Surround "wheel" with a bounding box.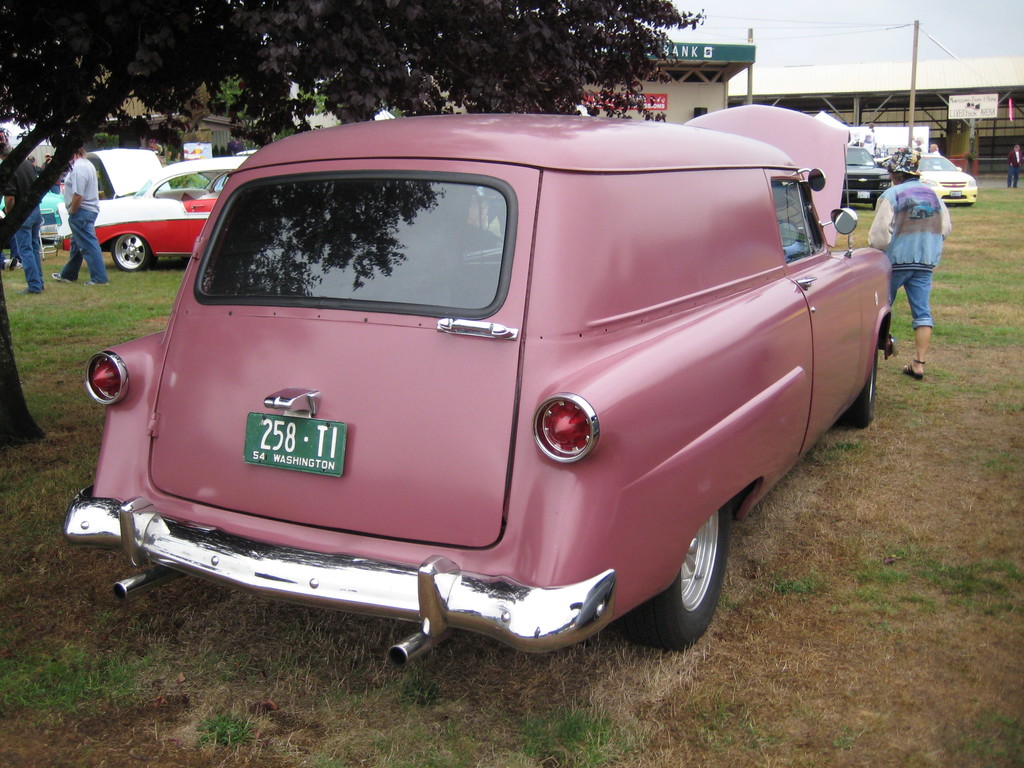
{"x1": 847, "y1": 348, "x2": 880, "y2": 429}.
